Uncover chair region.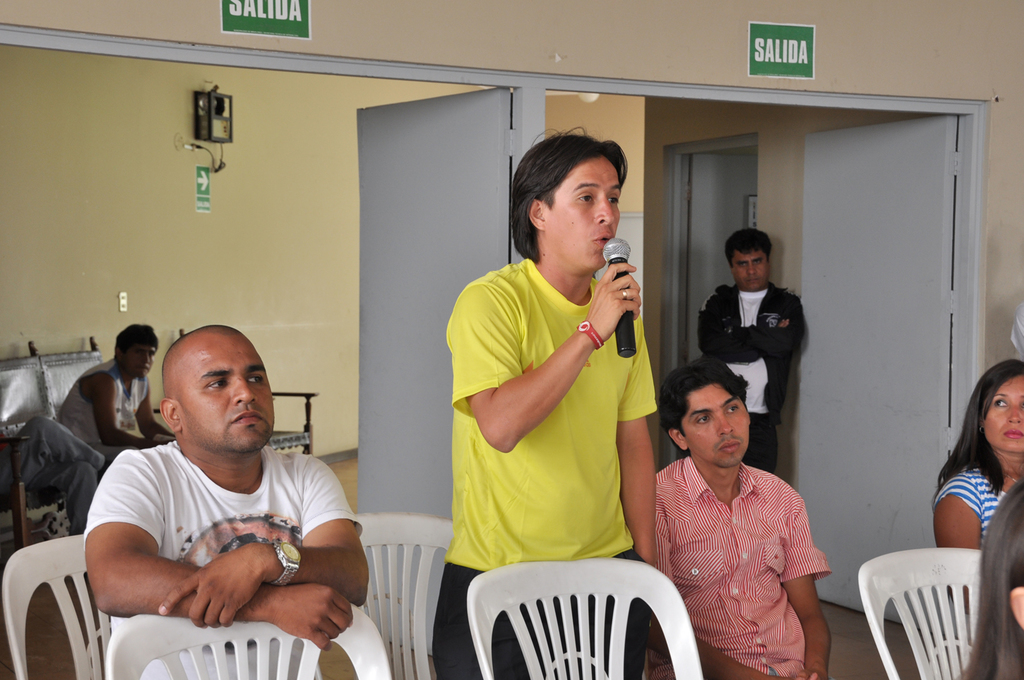
Uncovered: (465,560,703,679).
